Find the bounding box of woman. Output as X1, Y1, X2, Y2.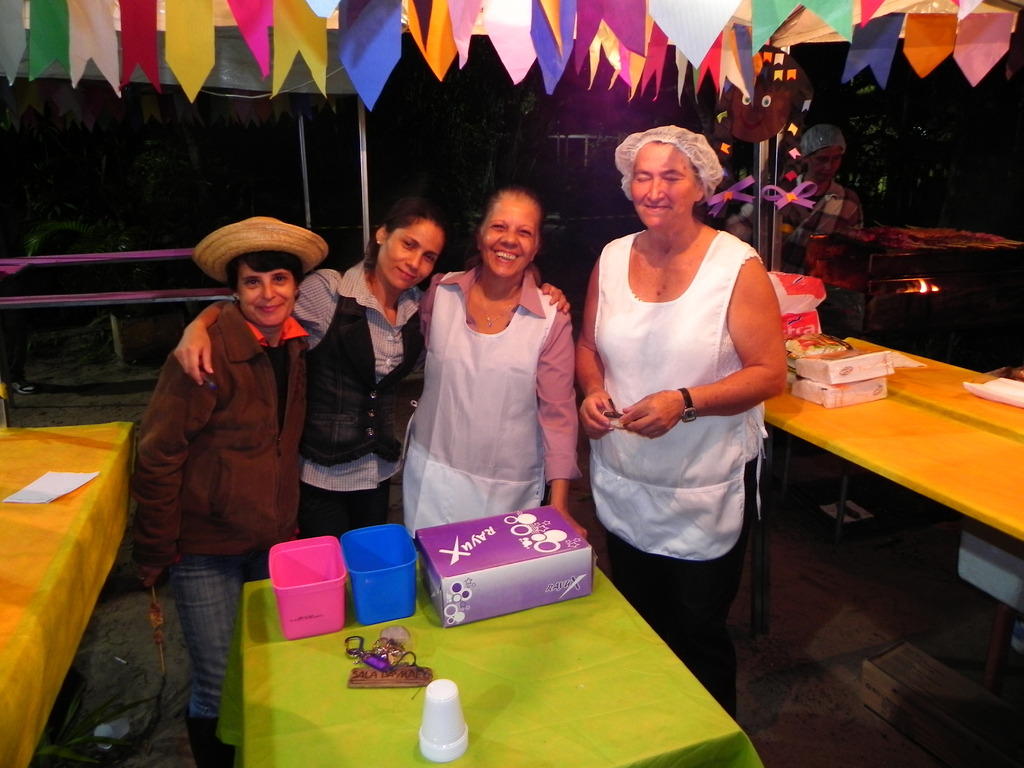
182, 205, 447, 531.
